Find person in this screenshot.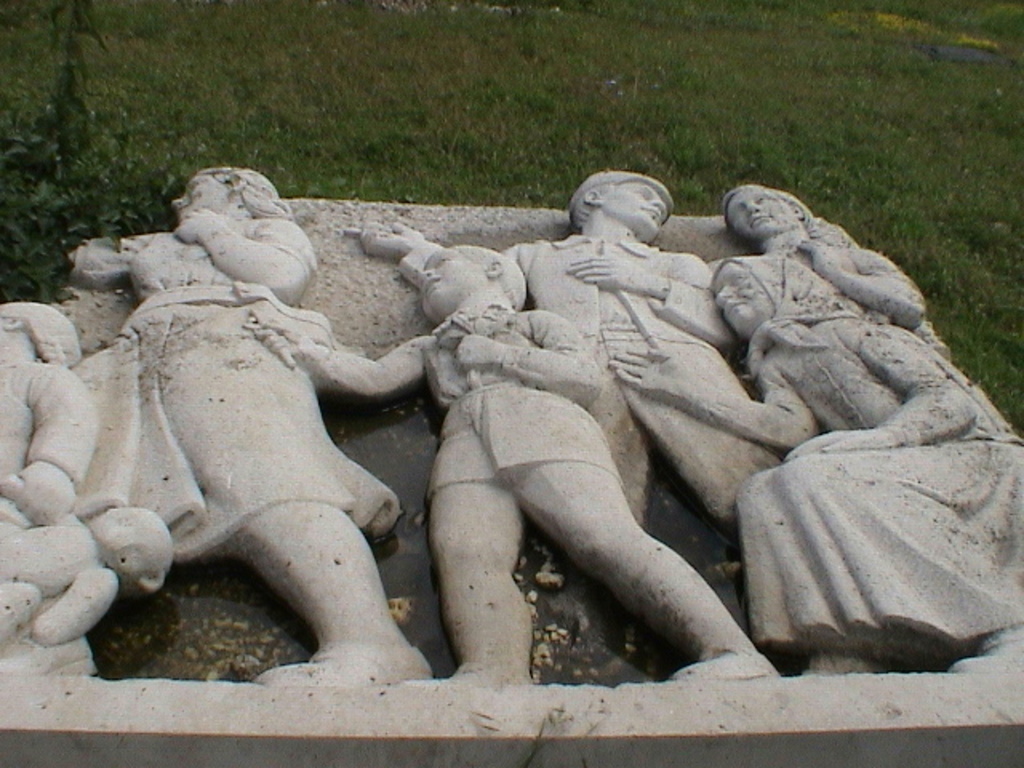
The bounding box for person is (x1=0, y1=296, x2=99, y2=674).
